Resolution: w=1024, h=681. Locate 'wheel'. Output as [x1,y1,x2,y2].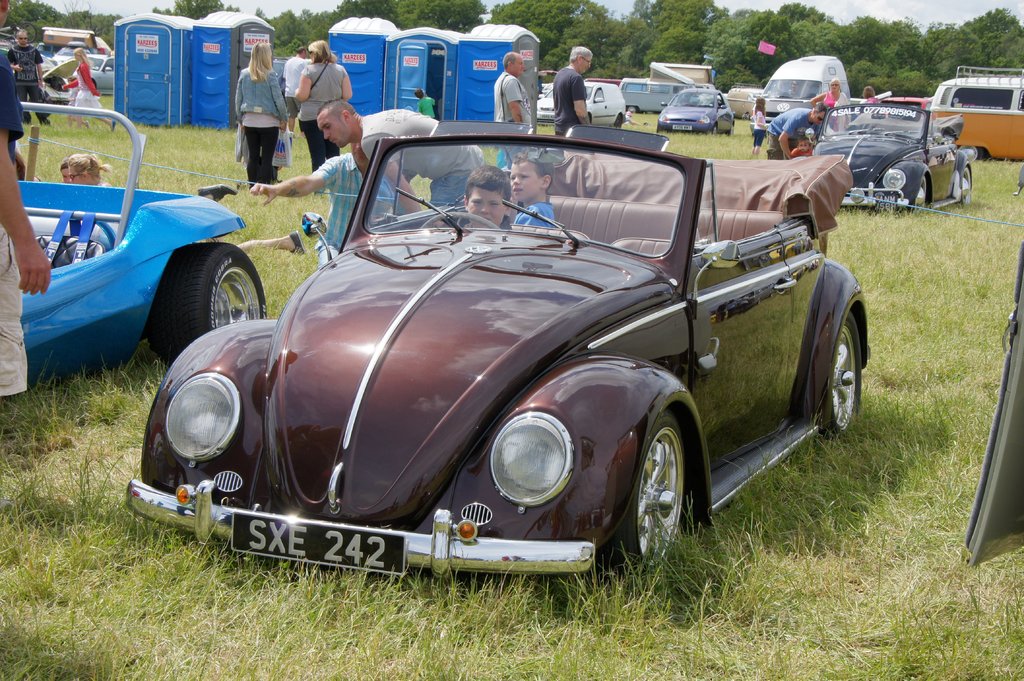
[628,105,638,115].
